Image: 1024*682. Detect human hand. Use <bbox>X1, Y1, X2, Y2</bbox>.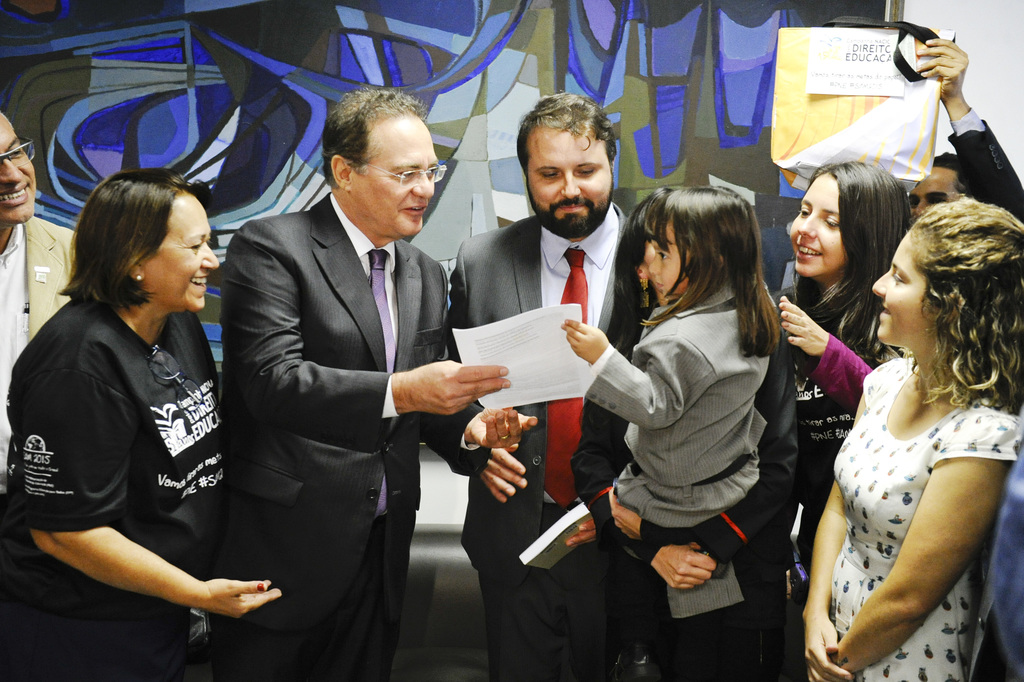
<bbox>911, 34, 973, 102</bbox>.
